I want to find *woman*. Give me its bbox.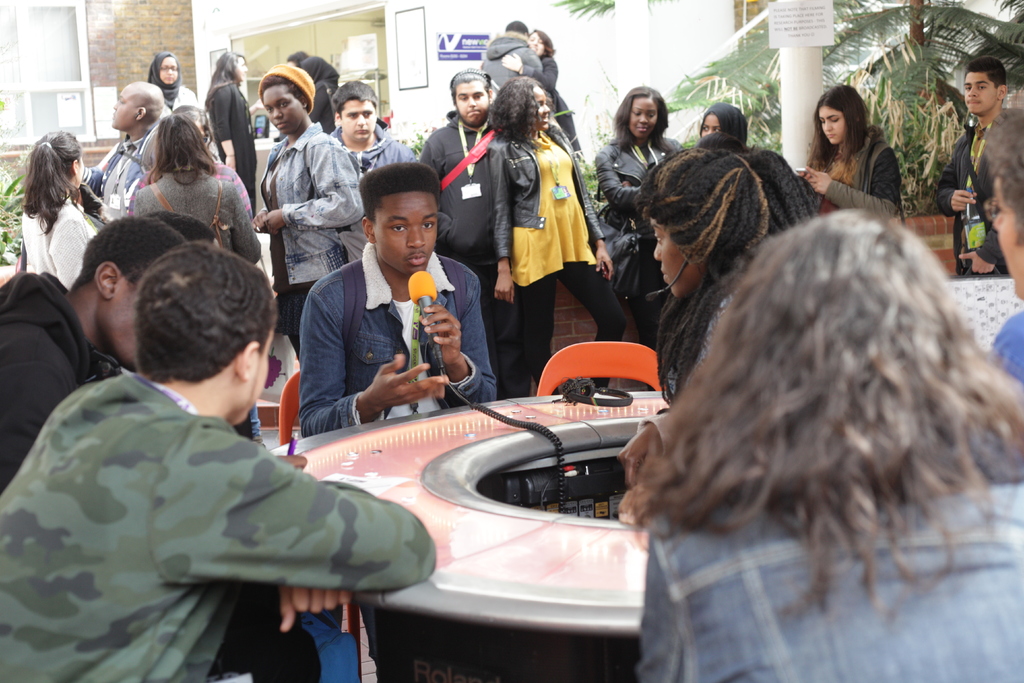
132 113 266 447.
